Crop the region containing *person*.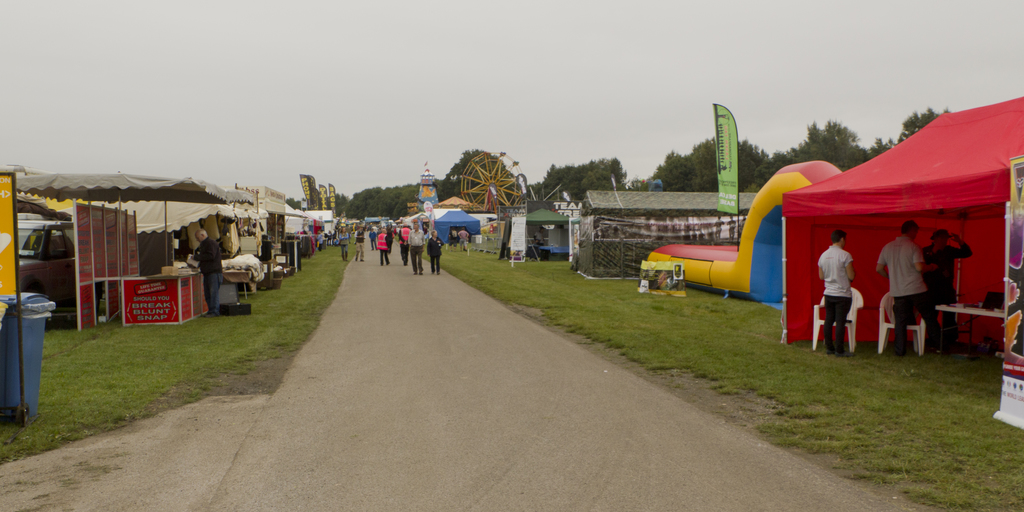
Crop region: Rect(317, 228, 326, 253).
